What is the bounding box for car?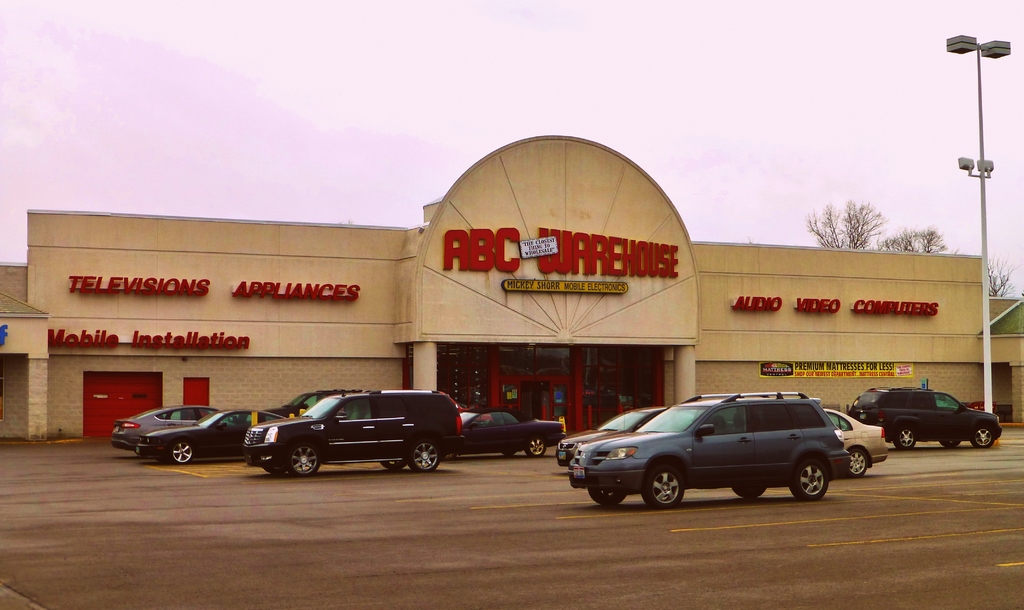
crop(262, 388, 363, 424).
